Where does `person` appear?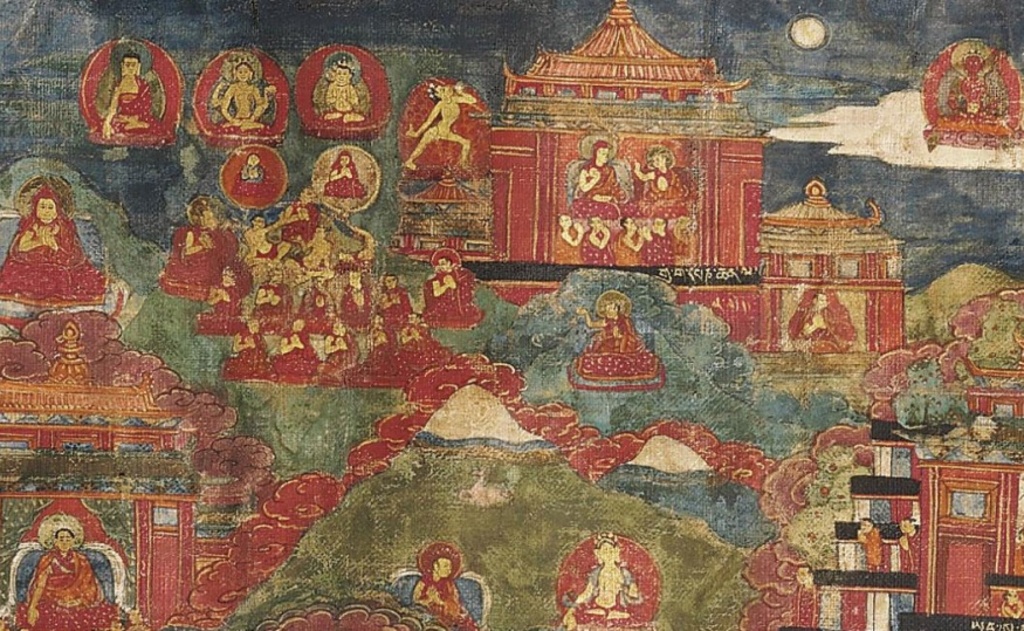
Appears at bbox=[213, 57, 274, 133].
